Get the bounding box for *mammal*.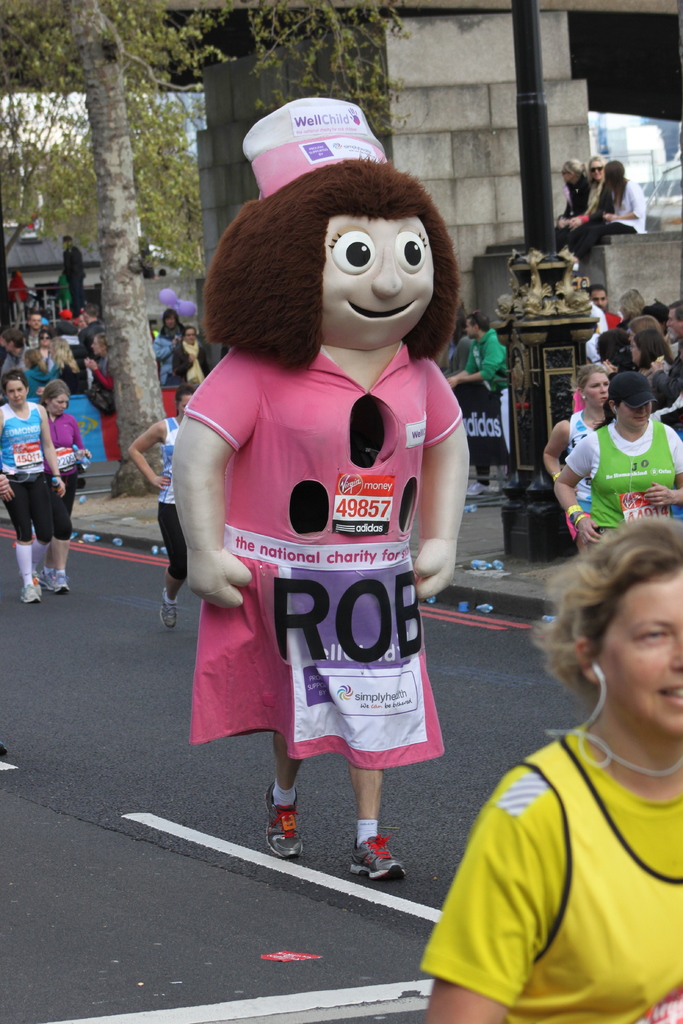
<box>581,285,607,358</box>.
